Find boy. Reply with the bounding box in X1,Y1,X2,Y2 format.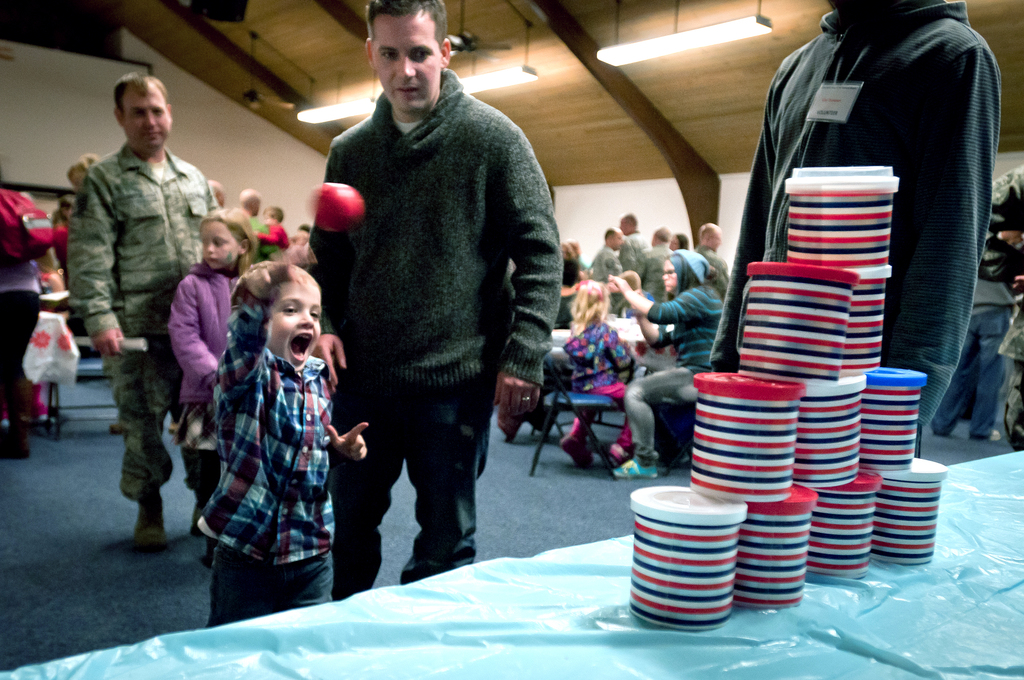
196,261,370,623.
